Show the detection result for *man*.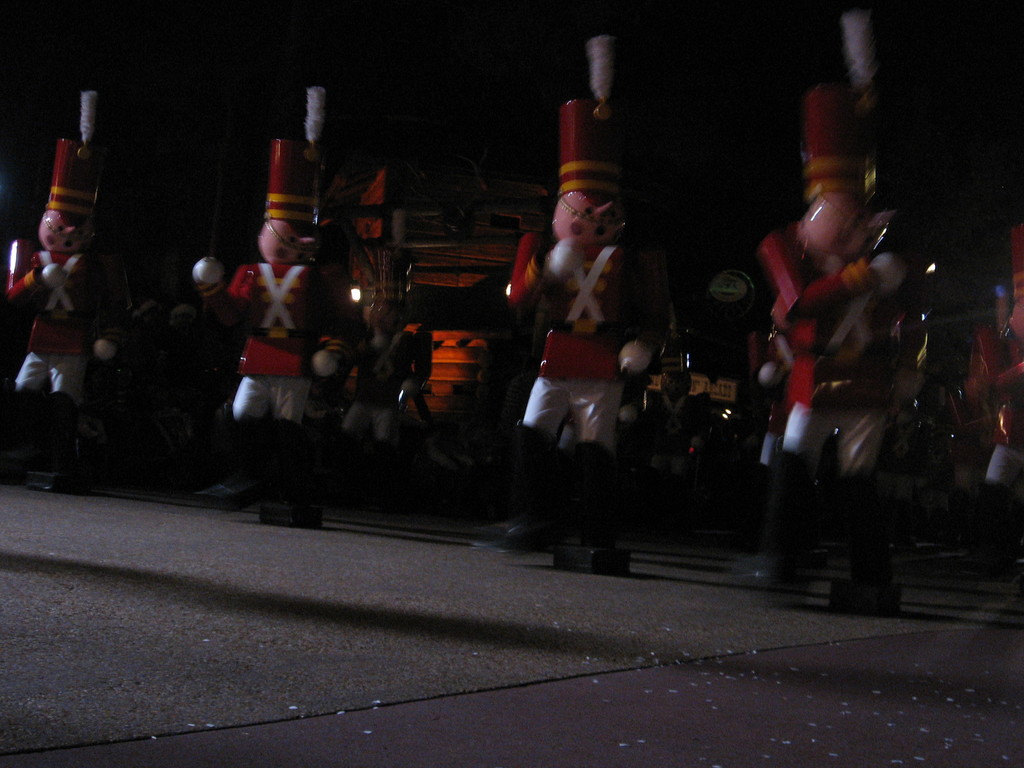
472:189:666:576.
